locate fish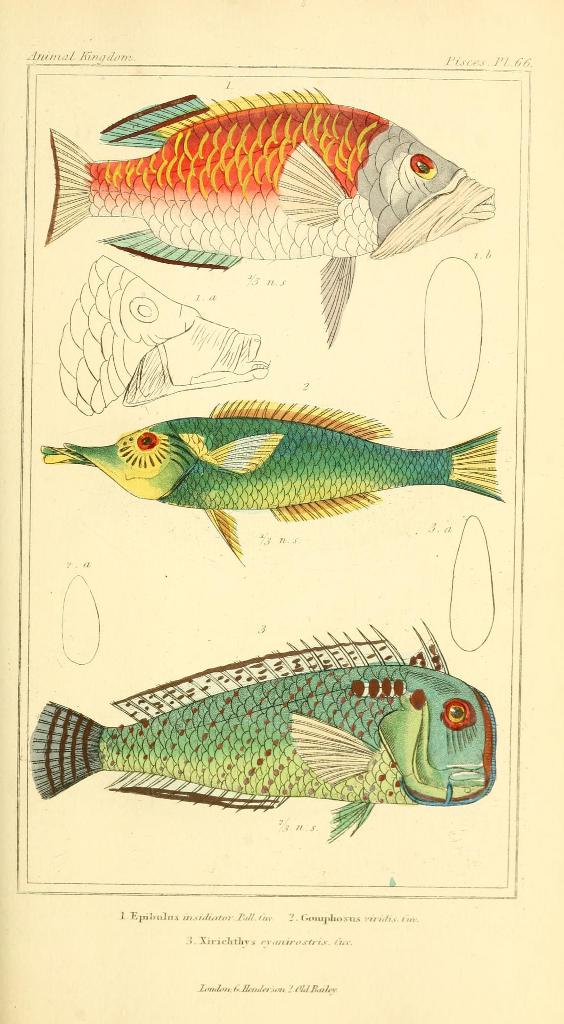
bbox=[27, 632, 494, 833]
